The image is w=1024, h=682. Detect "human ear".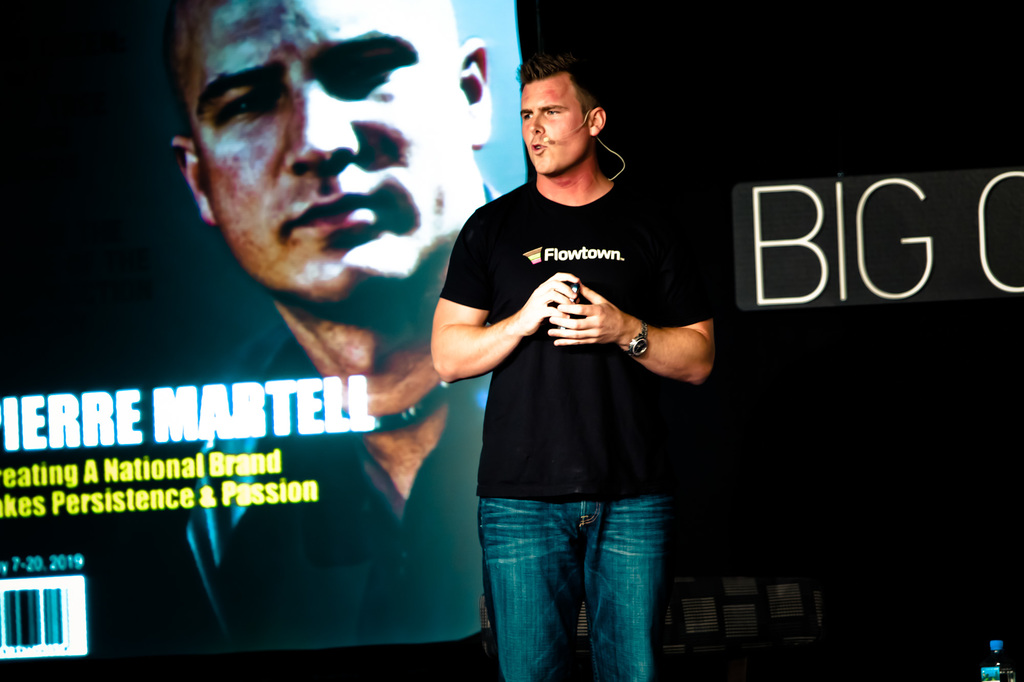
Detection: Rect(166, 136, 212, 225).
